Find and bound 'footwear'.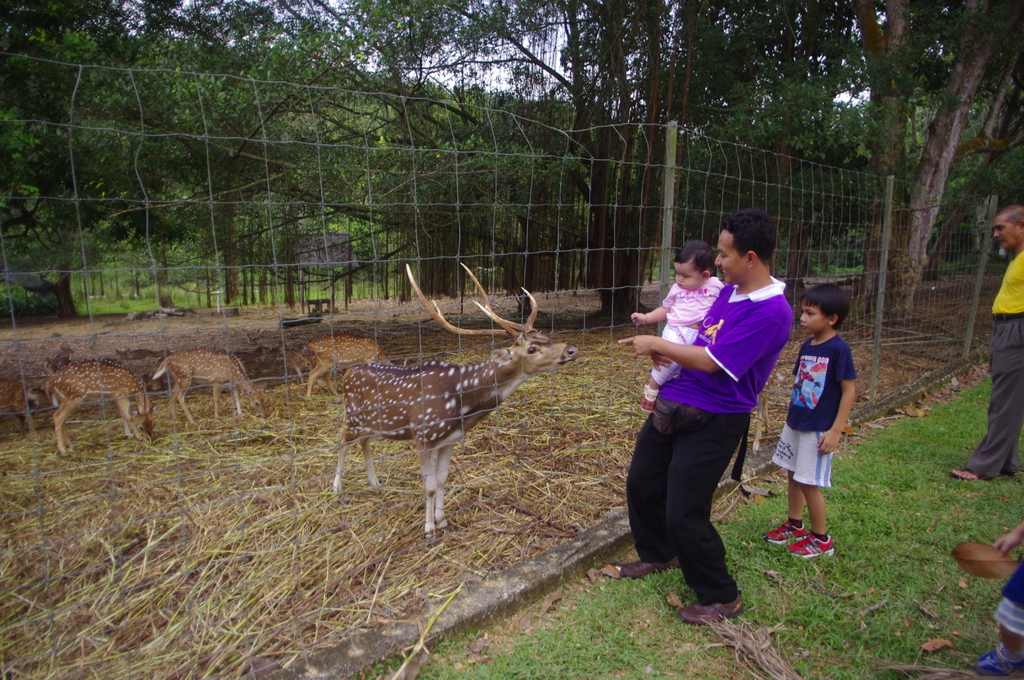
Bound: box=[615, 553, 681, 580].
